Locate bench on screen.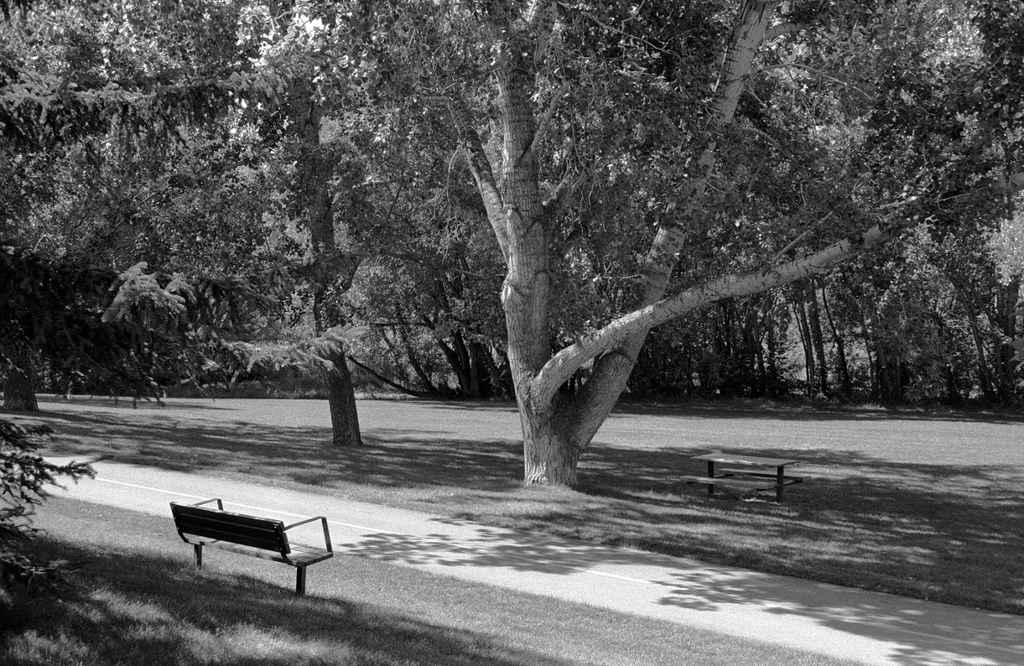
On screen at bbox=[156, 501, 337, 596].
